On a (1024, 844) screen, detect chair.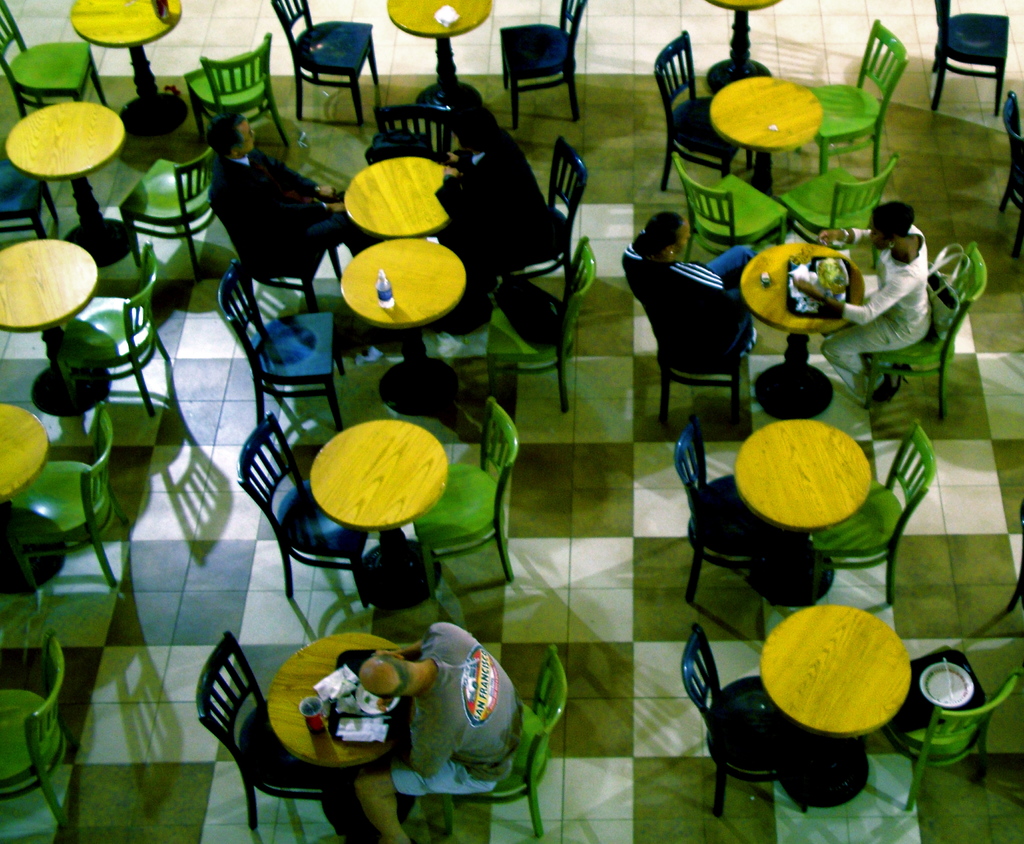
500,0,587,131.
